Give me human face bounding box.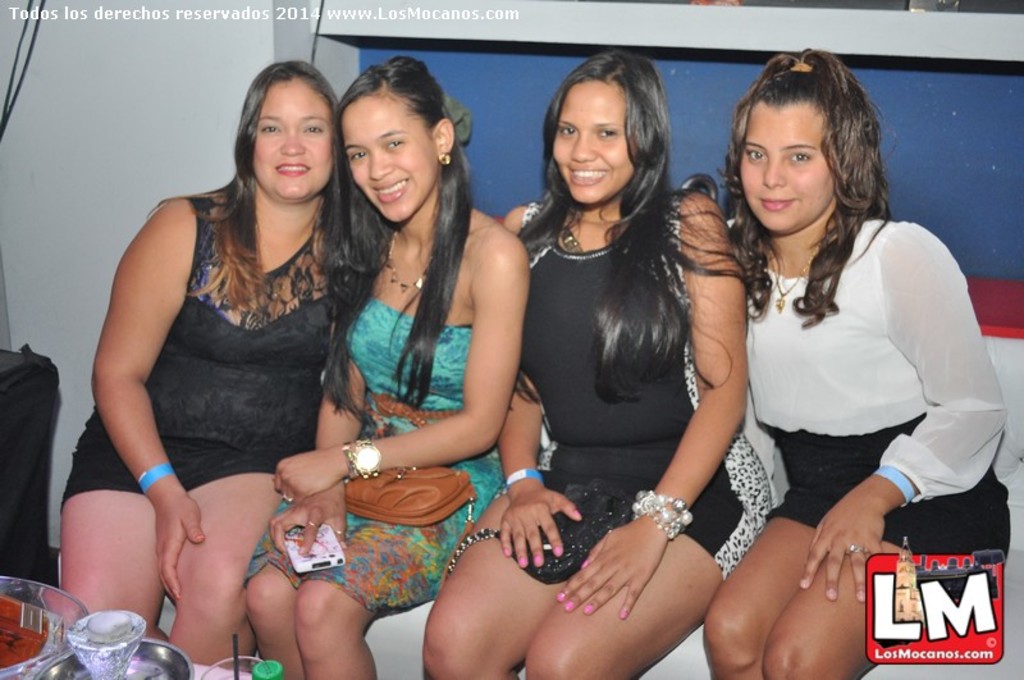
(339,93,440,223).
